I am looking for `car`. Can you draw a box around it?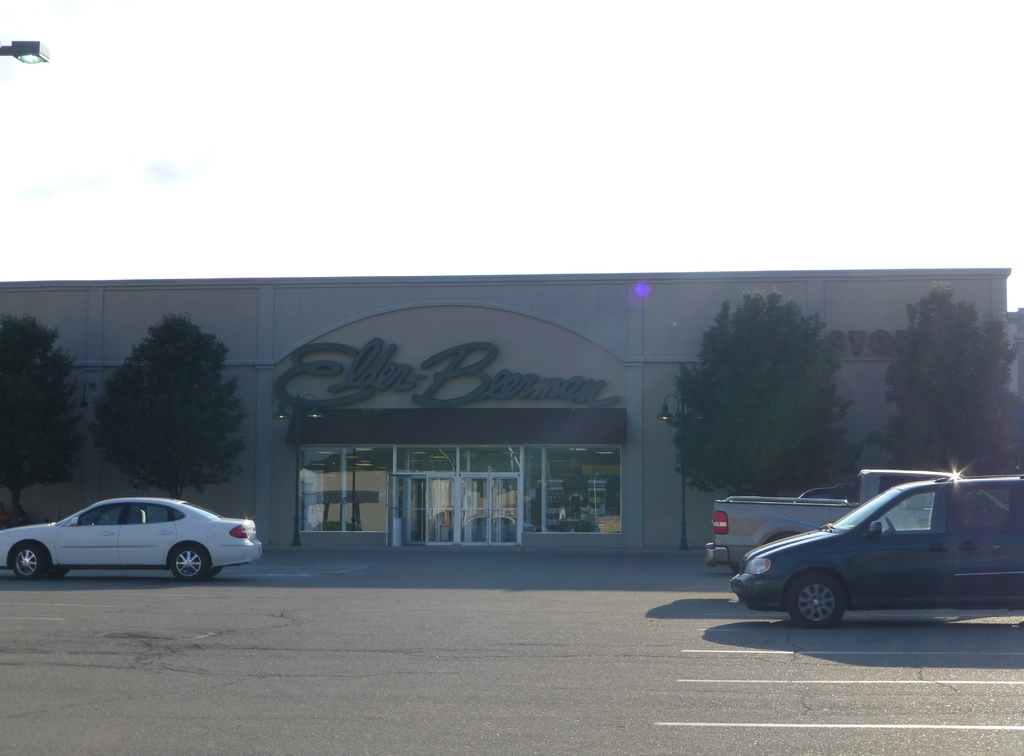
Sure, the bounding box is region(10, 497, 244, 584).
